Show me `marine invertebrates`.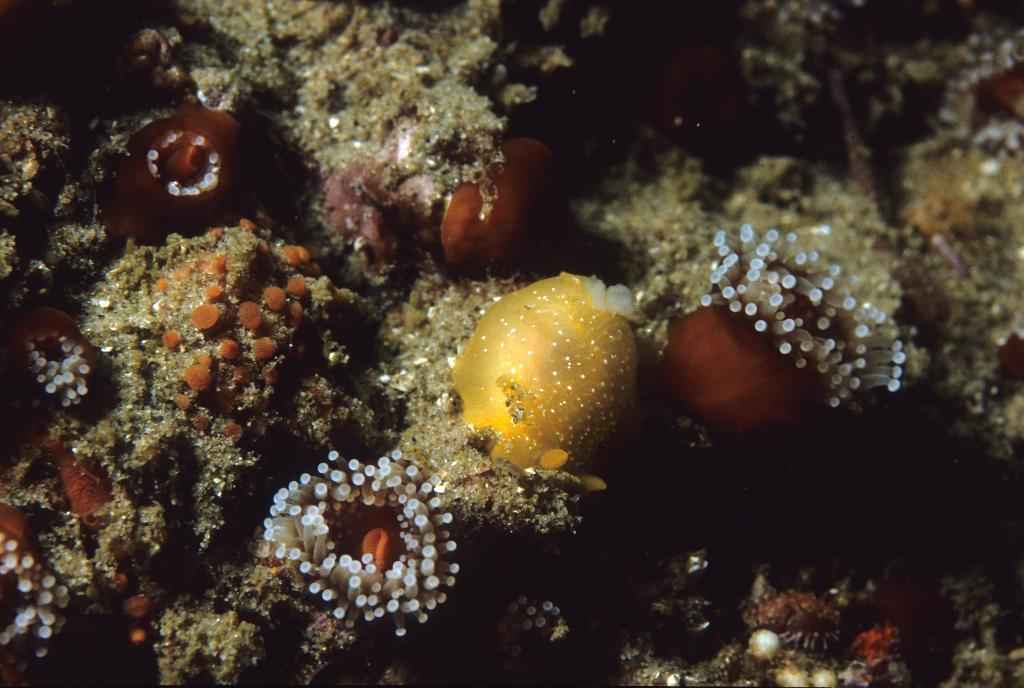
`marine invertebrates` is here: {"x1": 0, "y1": 494, "x2": 88, "y2": 687}.
